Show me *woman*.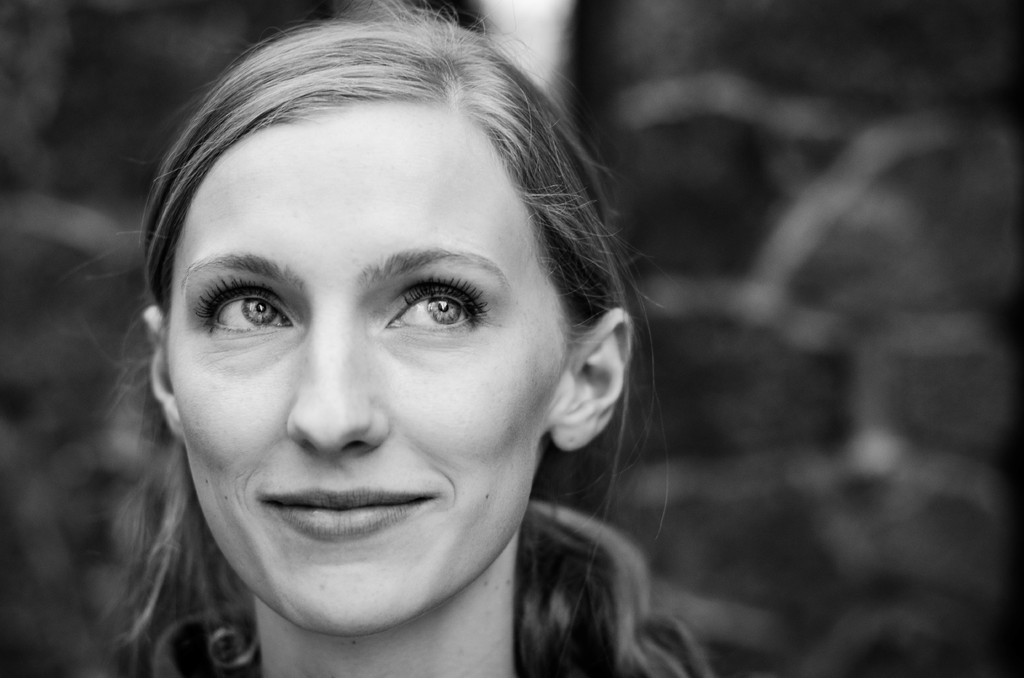
*woman* is here: <bbox>24, 32, 745, 661</bbox>.
